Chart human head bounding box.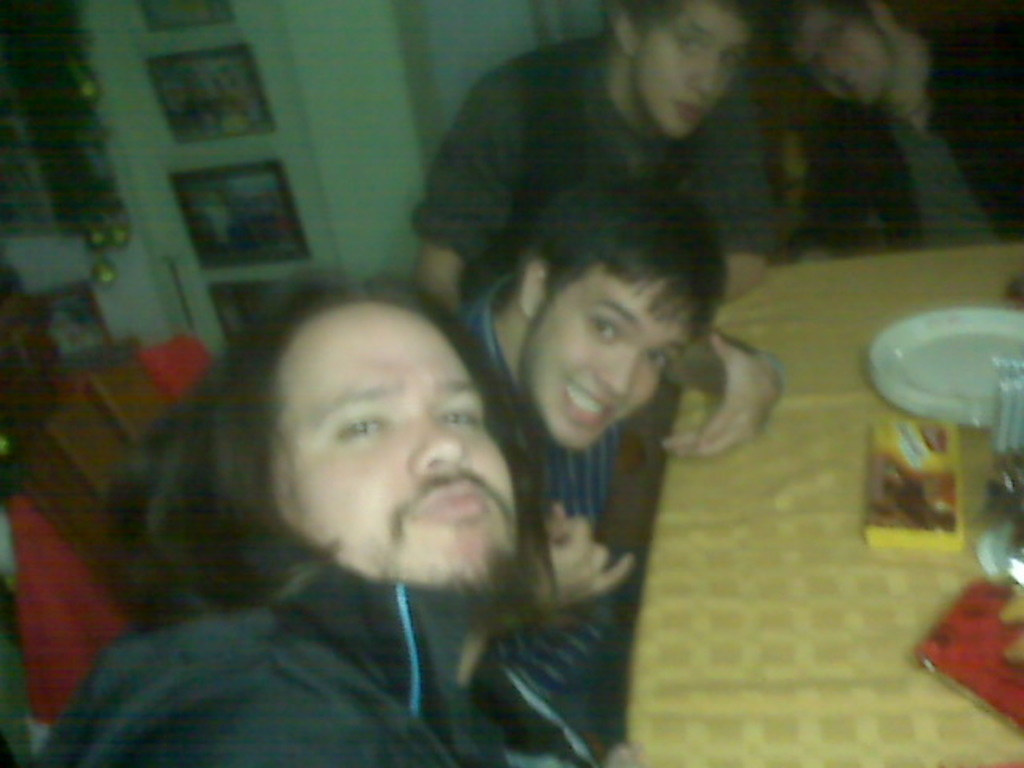
Charted: x1=774, y1=0, x2=898, y2=112.
